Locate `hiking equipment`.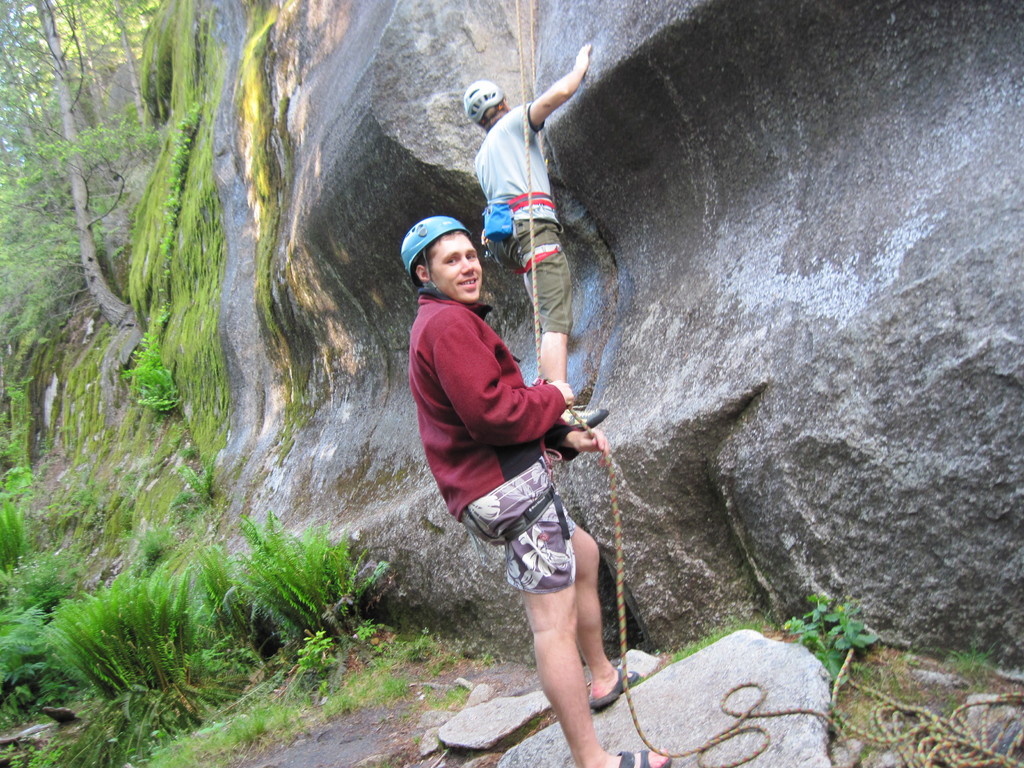
Bounding box: <region>458, 78, 509, 127</region>.
